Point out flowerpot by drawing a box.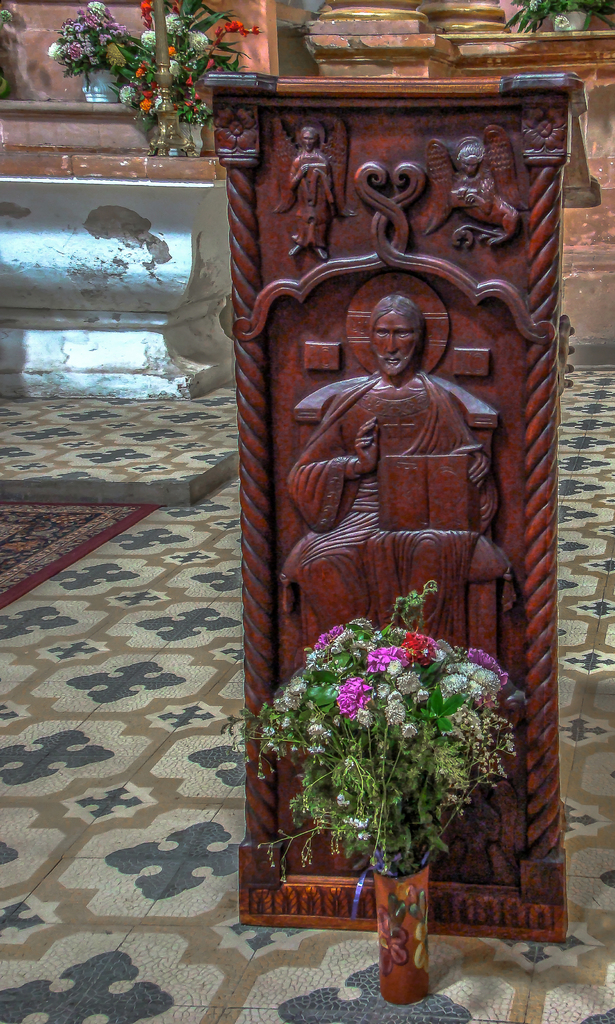
pyautogui.locateOnScreen(83, 67, 118, 104).
